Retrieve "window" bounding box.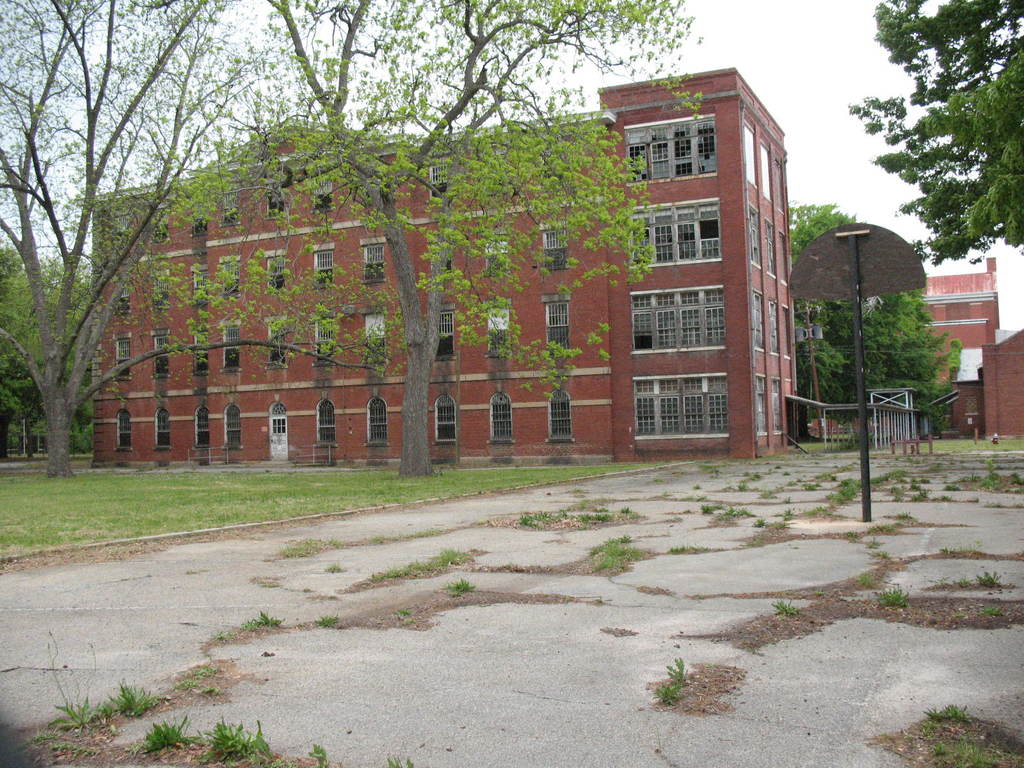
Bounding box: (156,407,172,448).
